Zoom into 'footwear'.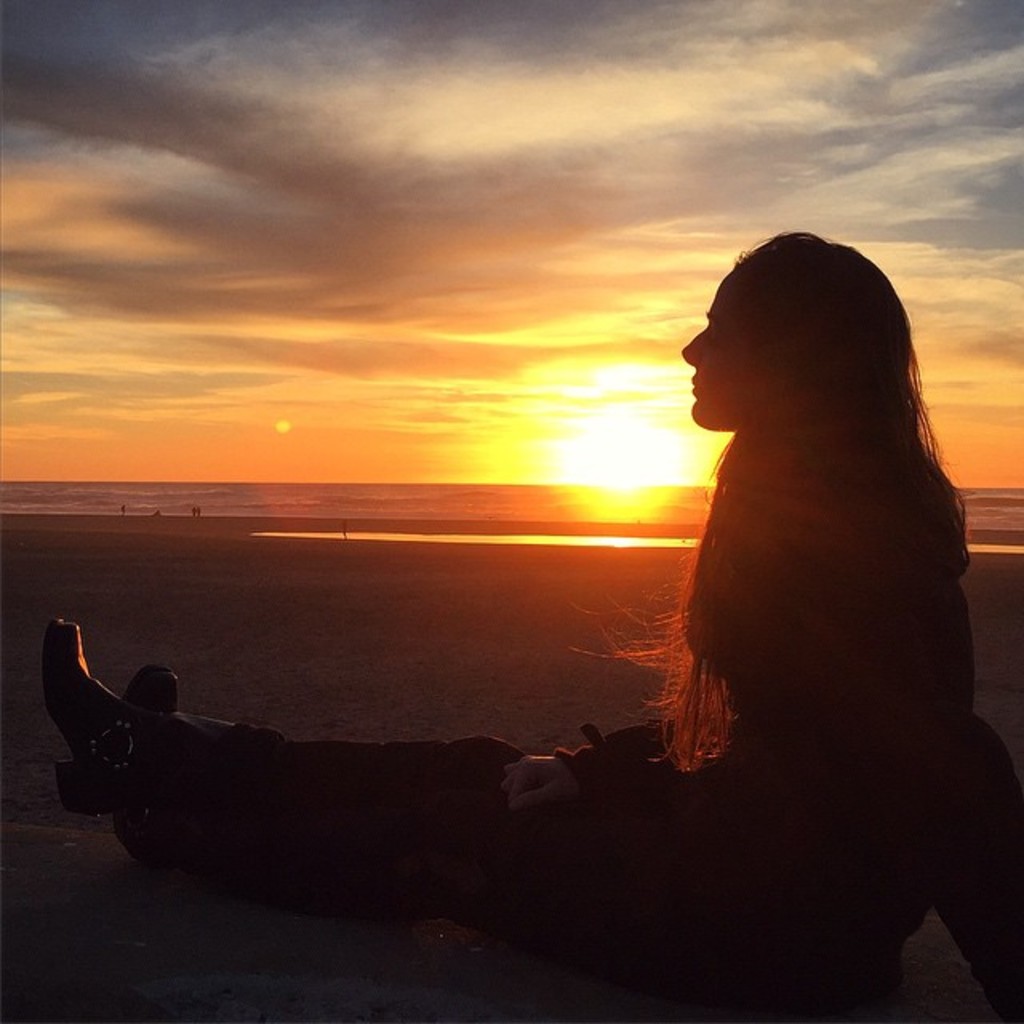
Zoom target: (109, 658, 186, 848).
